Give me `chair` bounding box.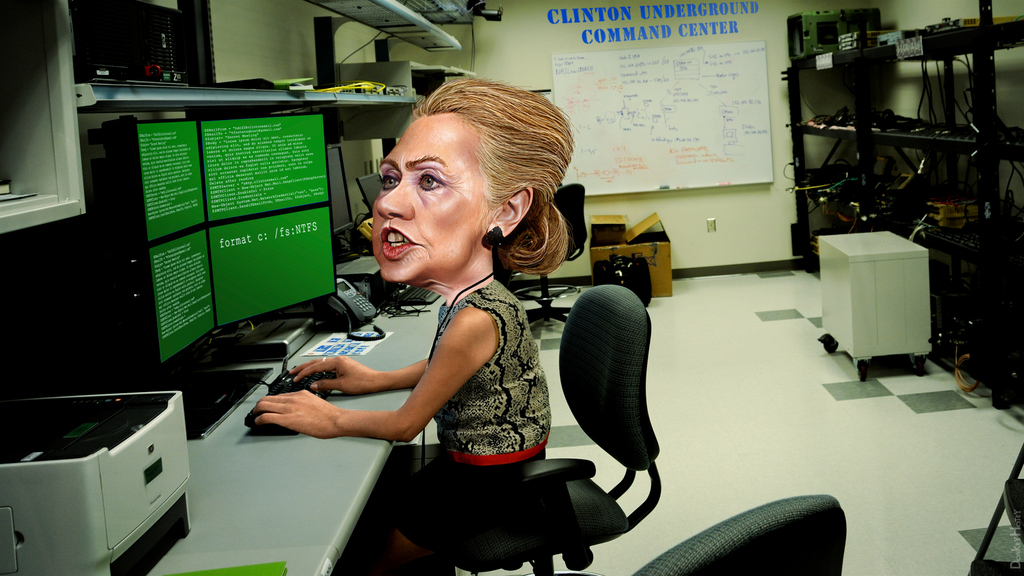
x1=444 y1=284 x2=660 y2=575.
